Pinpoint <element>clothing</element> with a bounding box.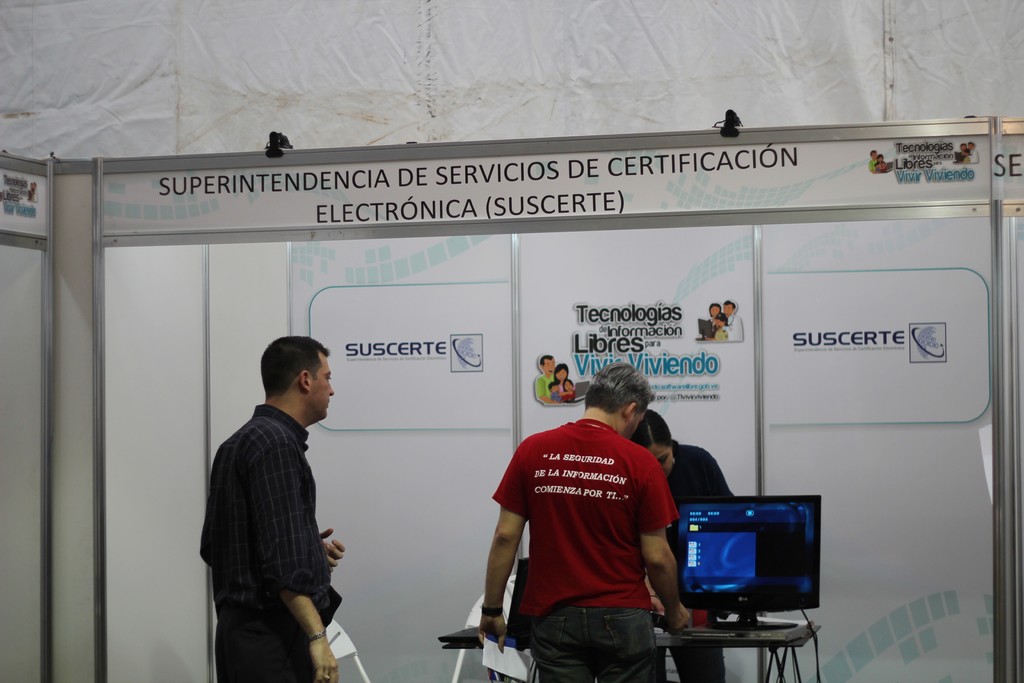
region(714, 325, 728, 340).
